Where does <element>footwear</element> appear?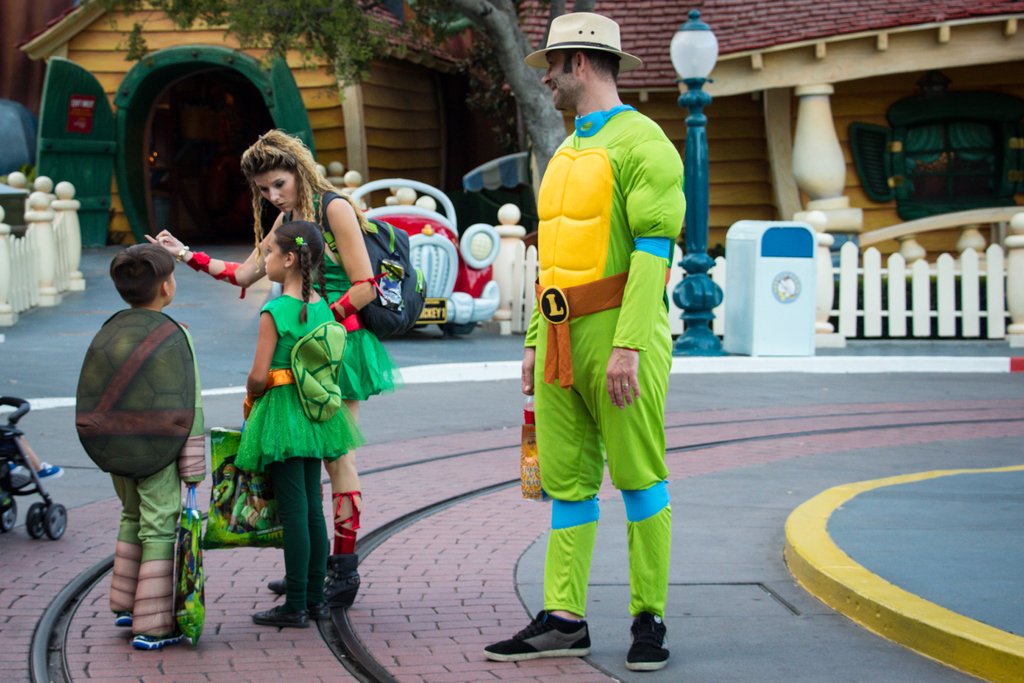
Appears at crop(255, 597, 300, 633).
